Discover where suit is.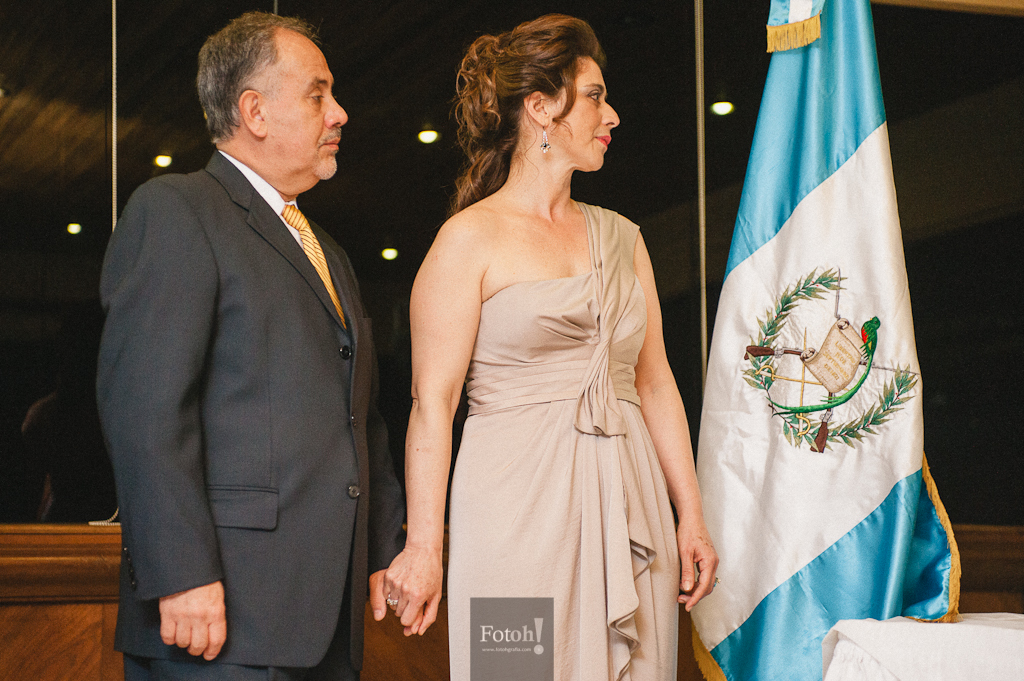
Discovered at [left=91, top=21, right=389, bottom=671].
